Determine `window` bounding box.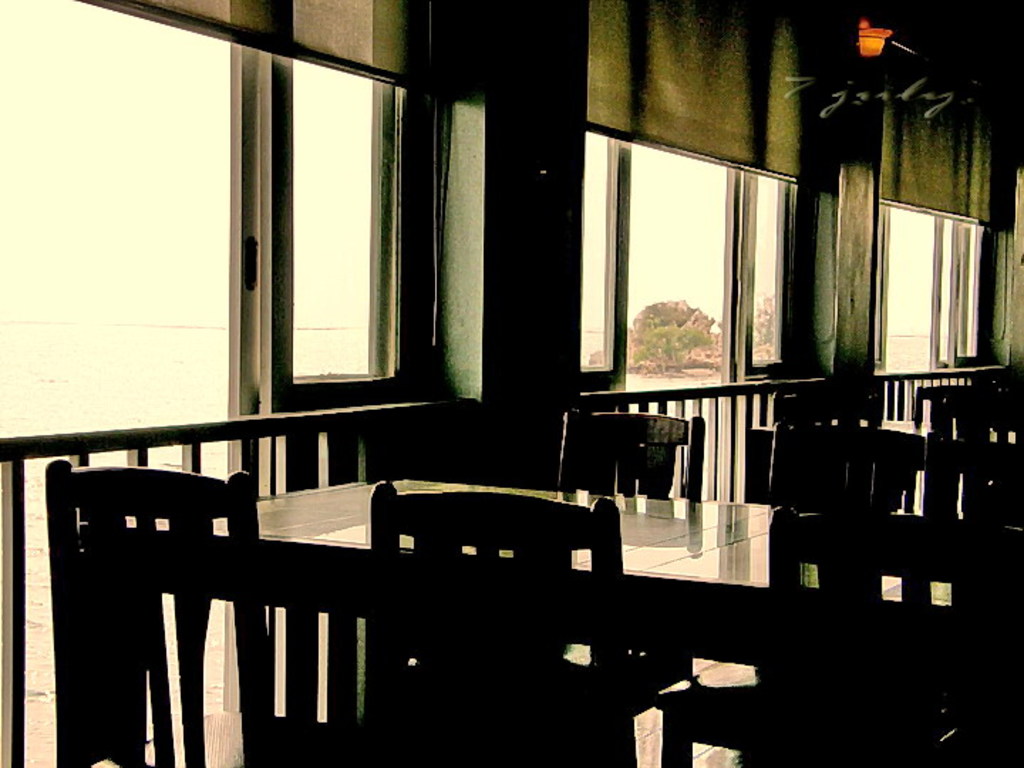
Determined: rect(870, 202, 990, 387).
